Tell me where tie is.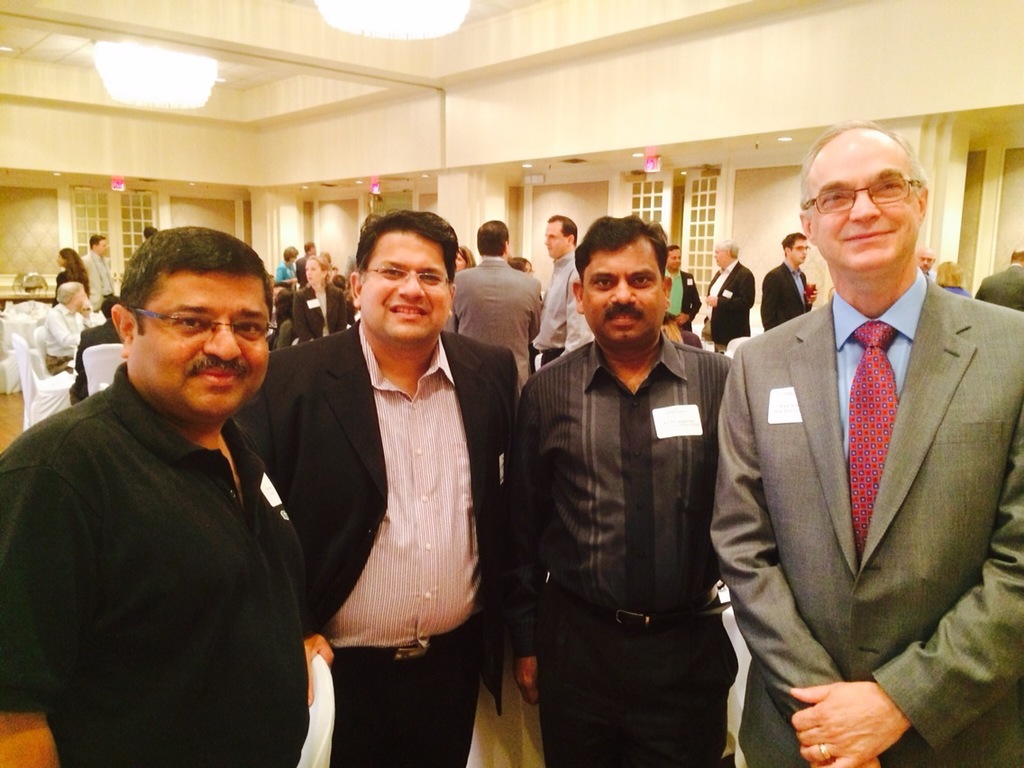
tie is at <region>852, 318, 907, 561</region>.
